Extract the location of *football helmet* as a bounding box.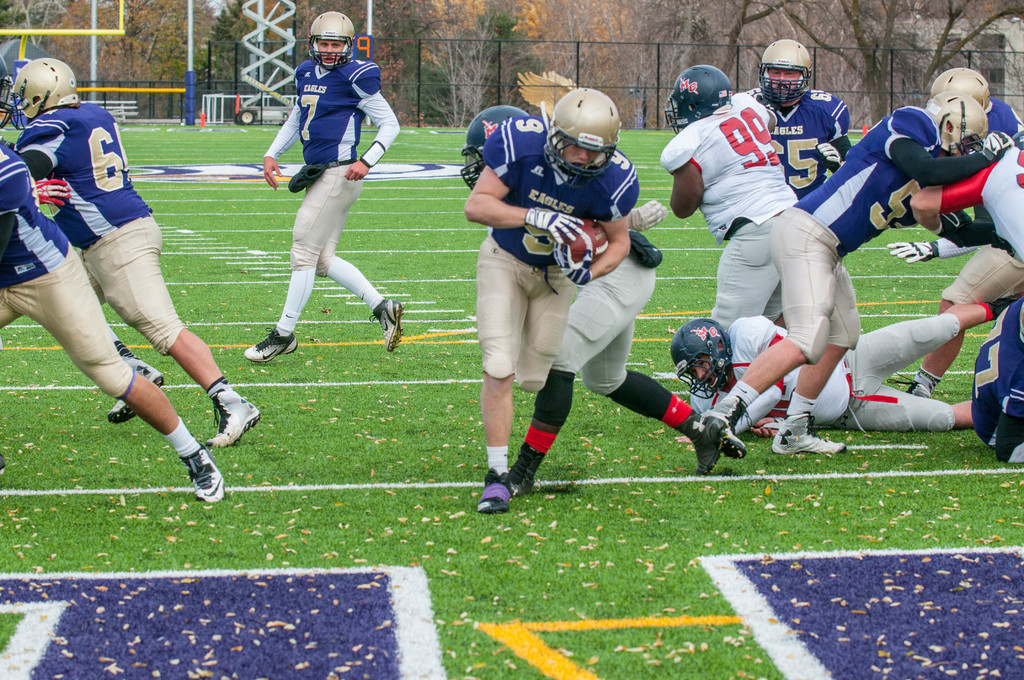
[758, 35, 804, 107].
